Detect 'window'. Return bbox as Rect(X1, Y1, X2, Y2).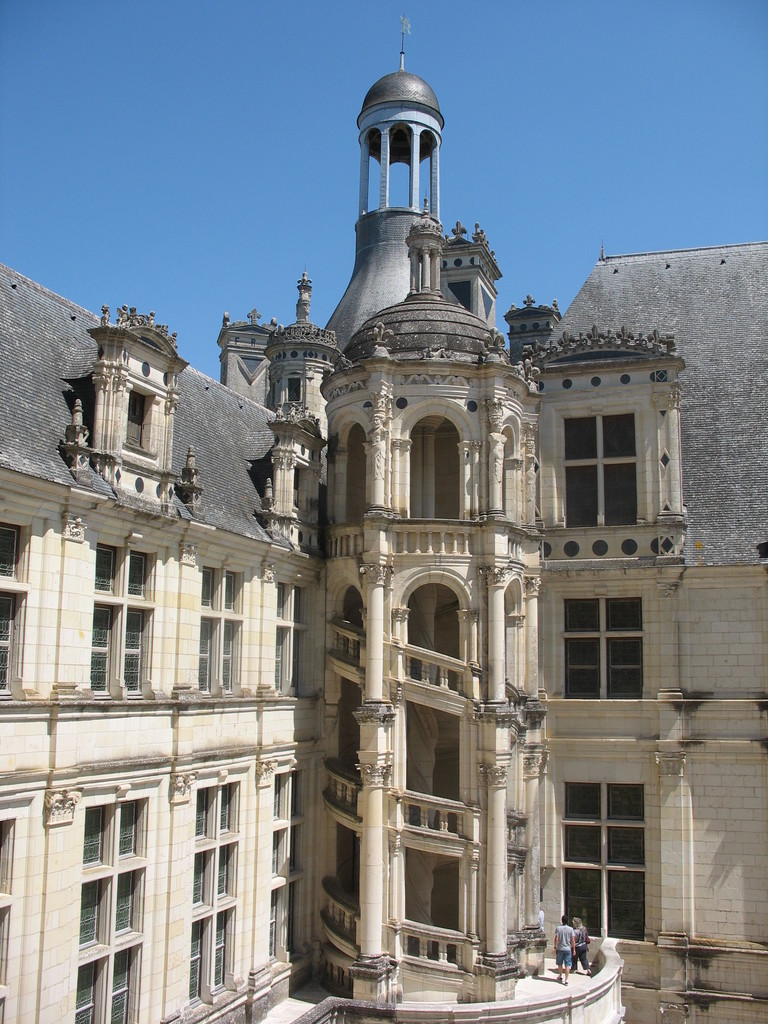
Rect(187, 769, 248, 1011).
